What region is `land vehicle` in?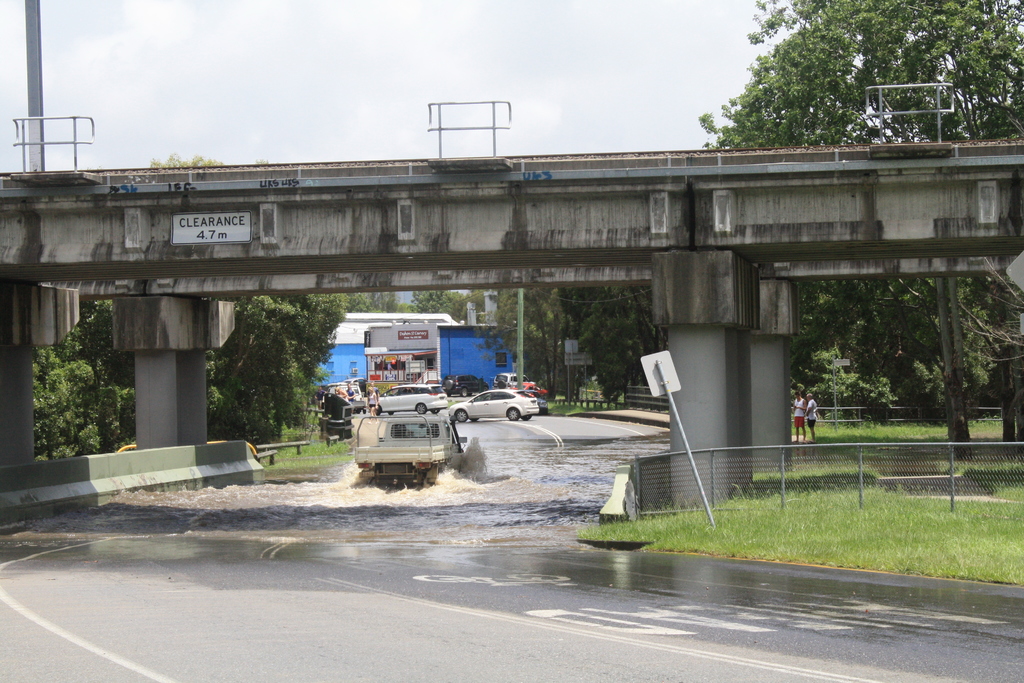
pyautogui.locateOnScreen(513, 382, 547, 398).
